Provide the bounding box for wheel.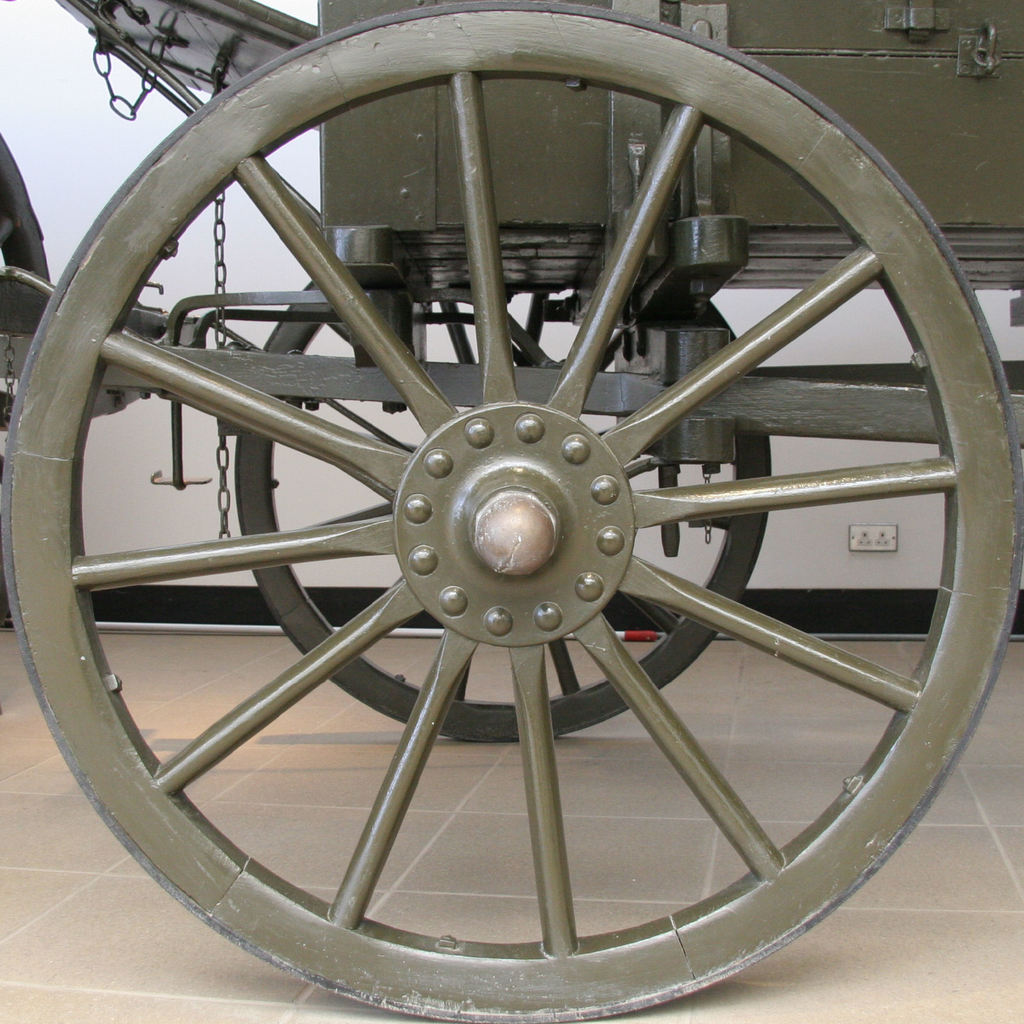
0, 140, 56, 632.
